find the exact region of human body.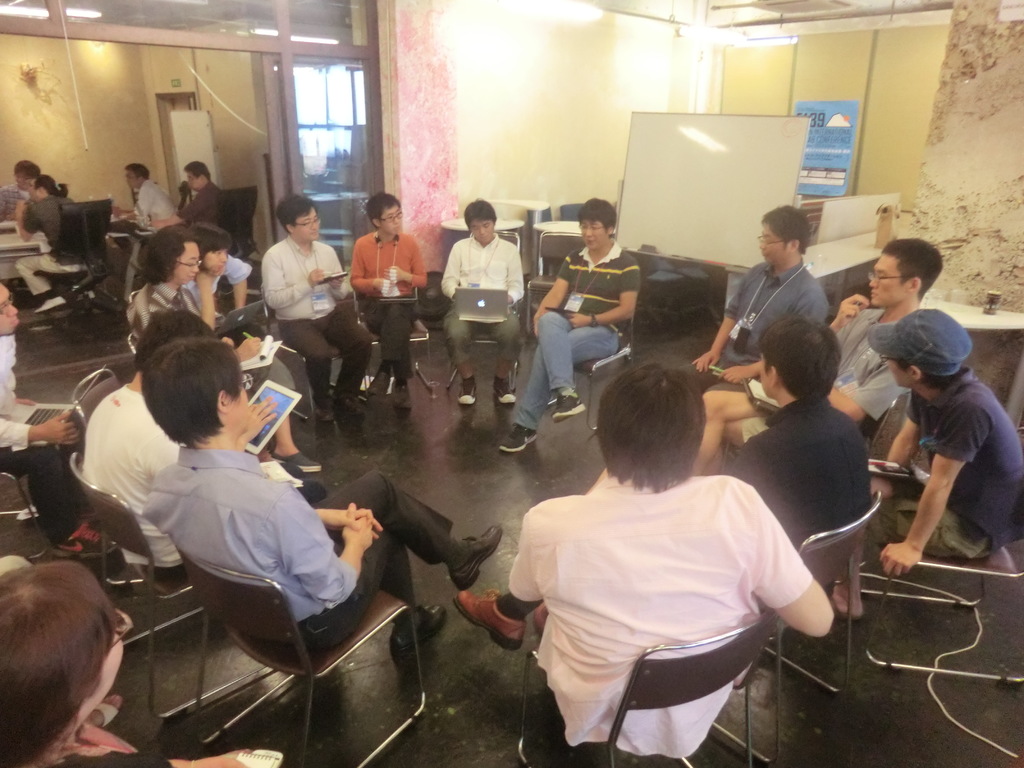
Exact region: <box>493,241,639,458</box>.
